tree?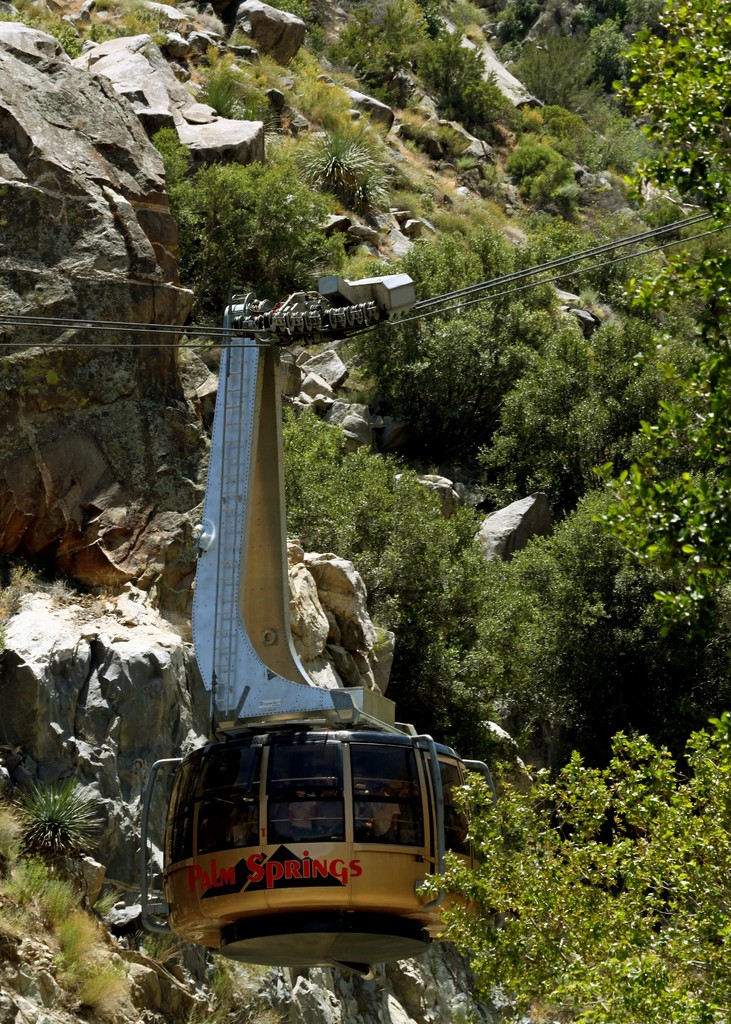
detection(606, 269, 730, 631)
